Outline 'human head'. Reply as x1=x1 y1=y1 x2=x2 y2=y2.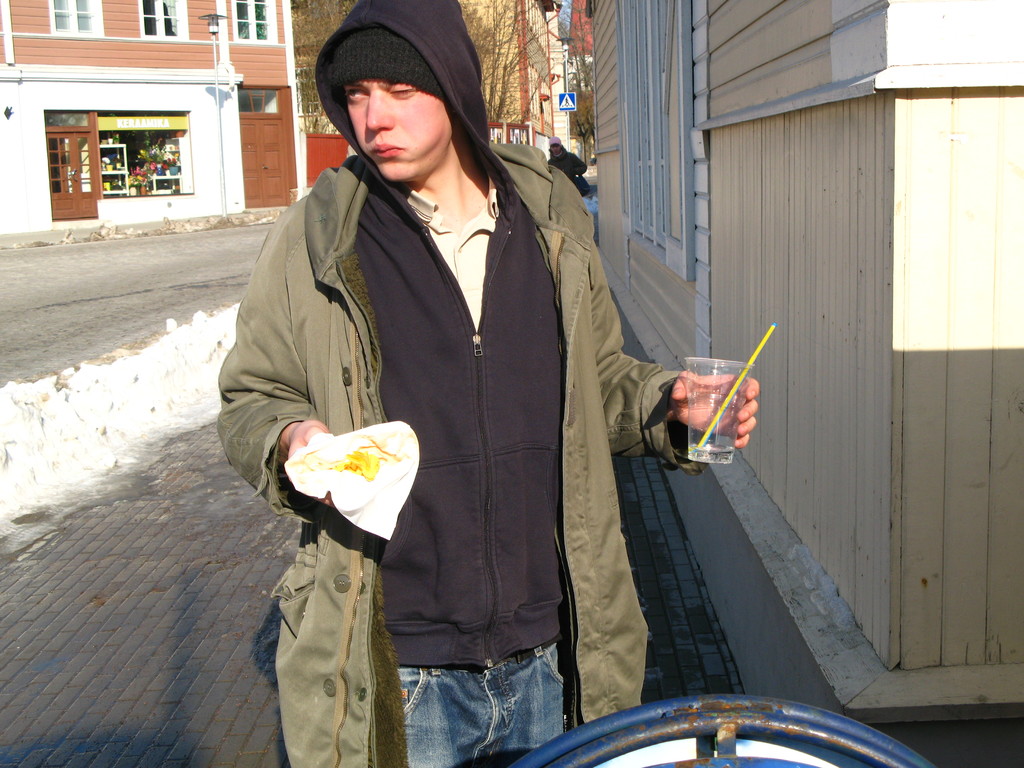
x1=306 y1=17 x2=494 y2=179.
